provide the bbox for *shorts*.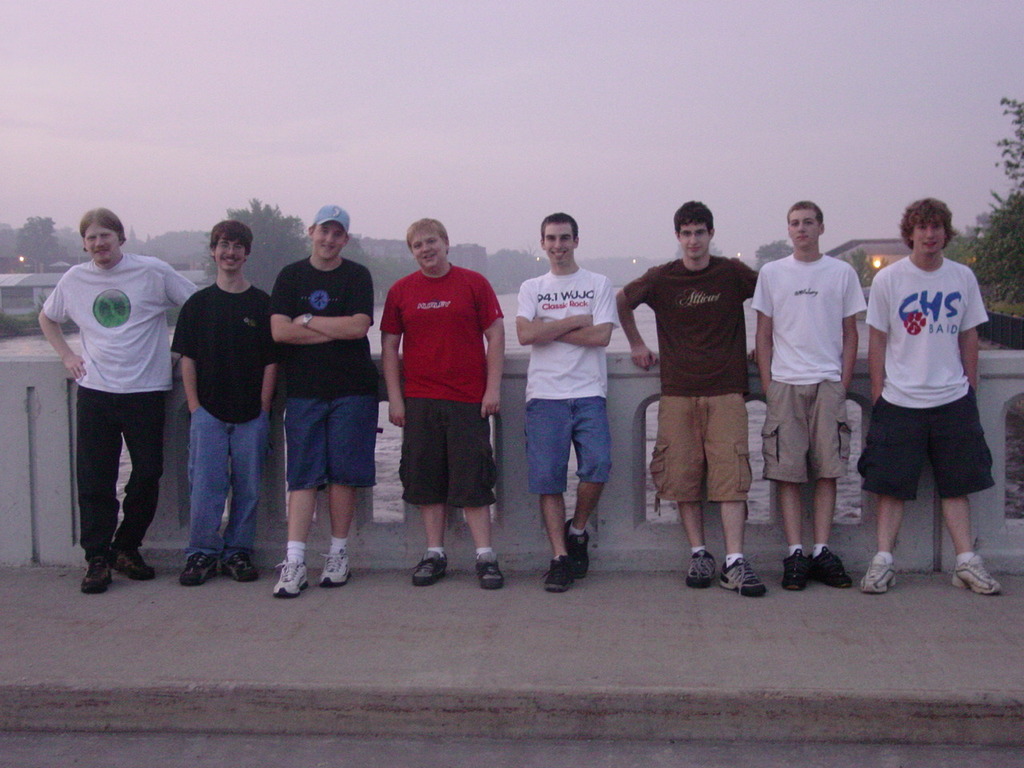
crop(397, 397, 498, 505).
